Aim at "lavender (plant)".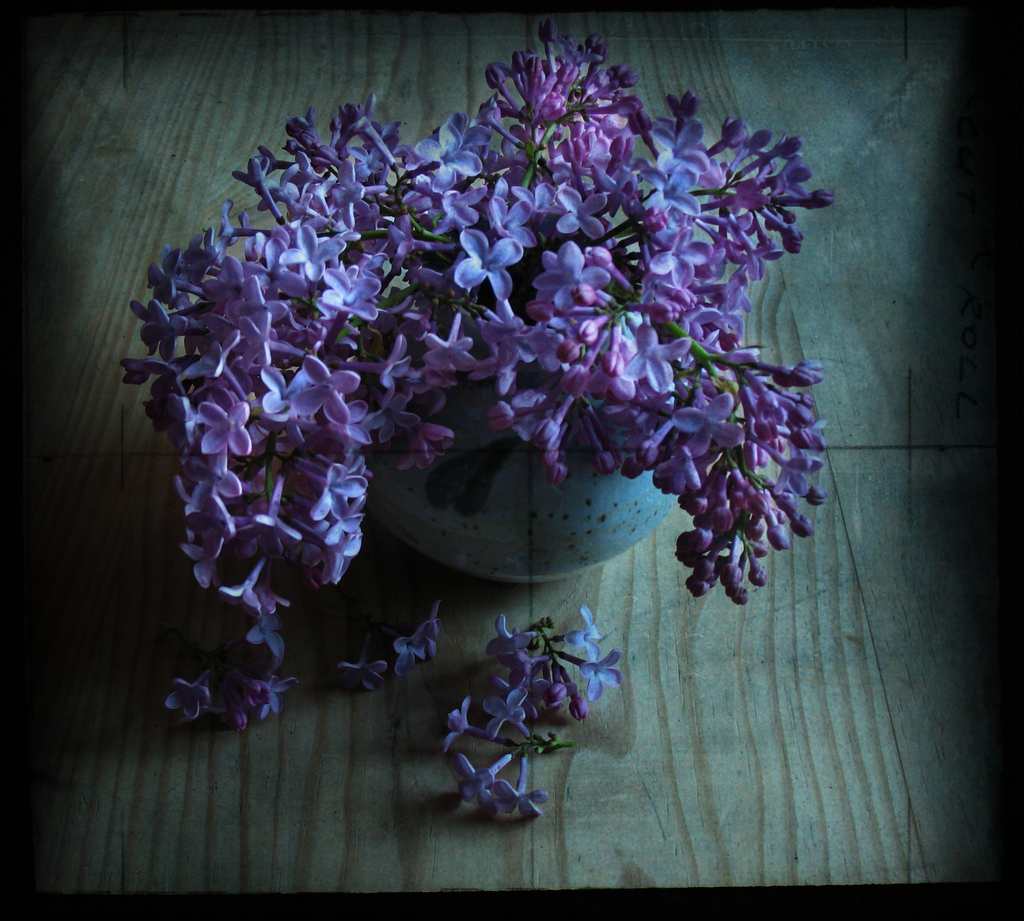
Aimed at <bbox>156, 631, 298, 728</bbox>.
